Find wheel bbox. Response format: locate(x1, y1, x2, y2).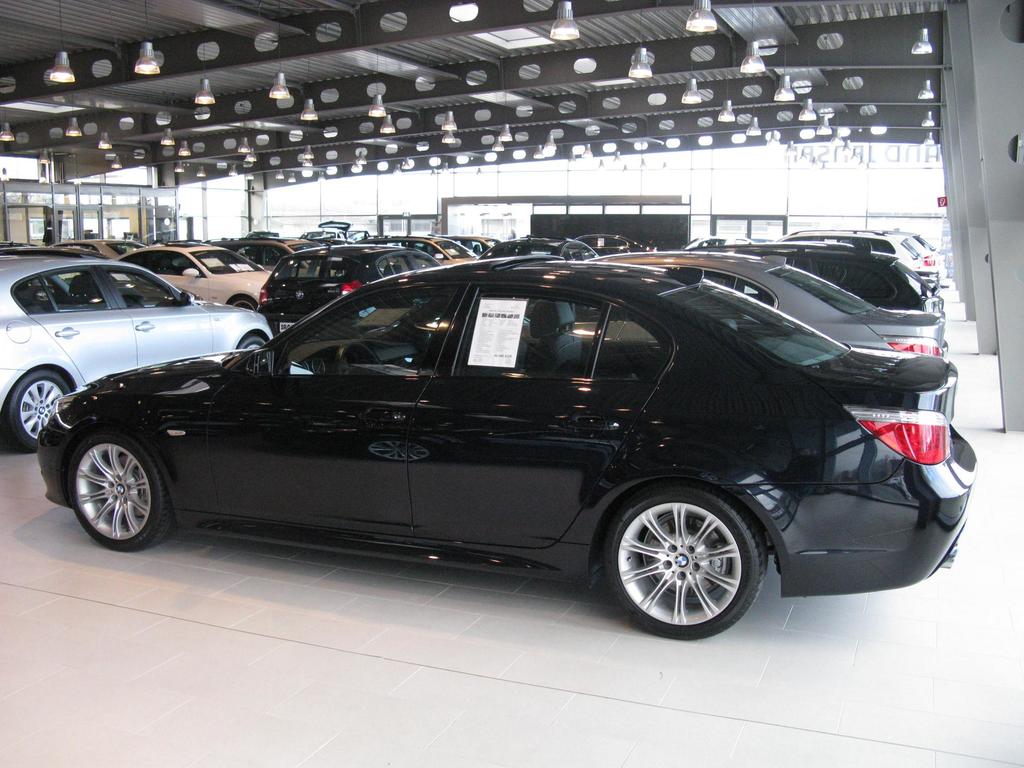
locate(5, 368, 67, 448).
